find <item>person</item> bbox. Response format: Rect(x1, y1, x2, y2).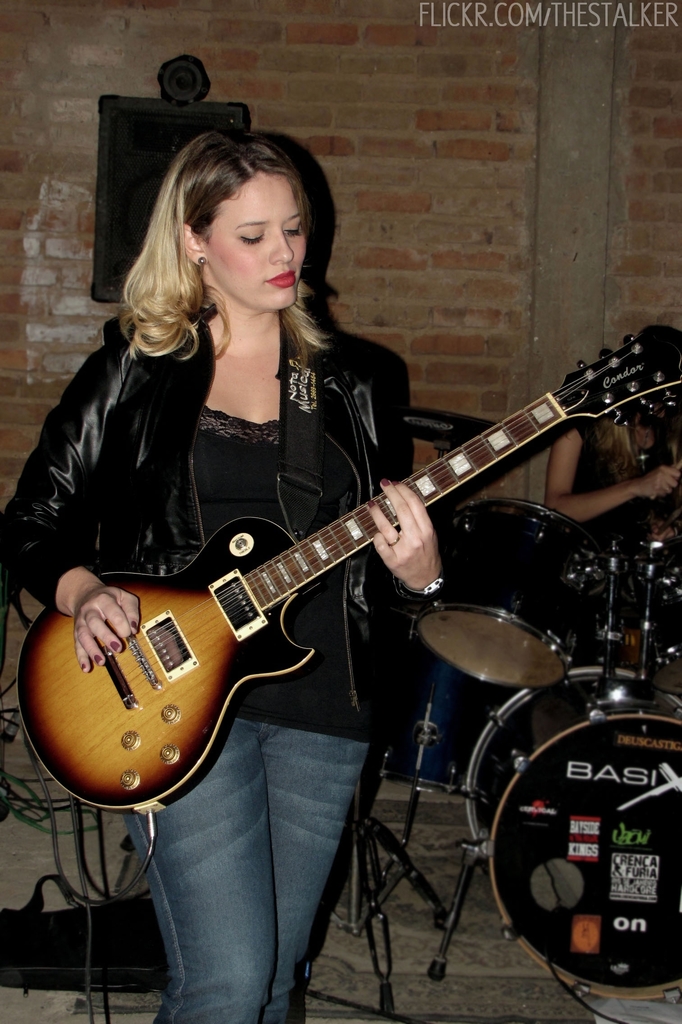
Rect(0, 125, 445, 1023).
